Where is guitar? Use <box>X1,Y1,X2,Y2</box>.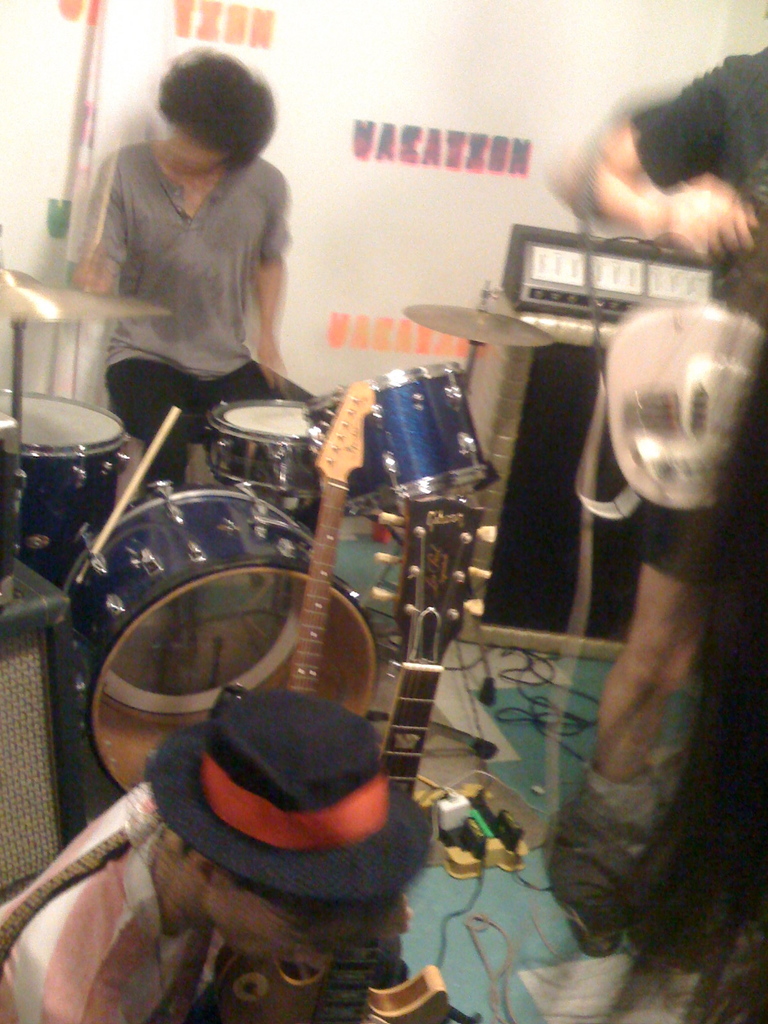
<box>278,376,380,691</box>.
